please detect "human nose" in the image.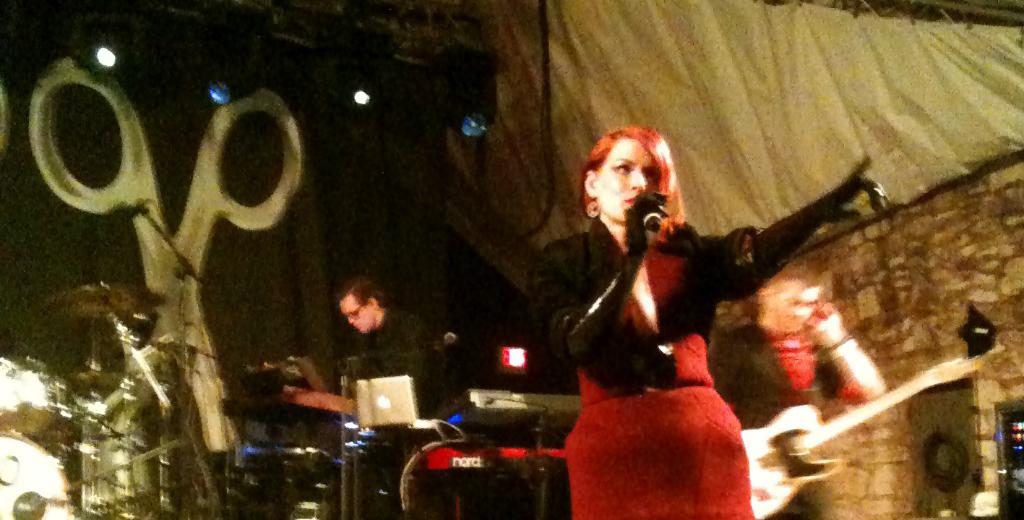
select_region(629, 171, 650, 190).
